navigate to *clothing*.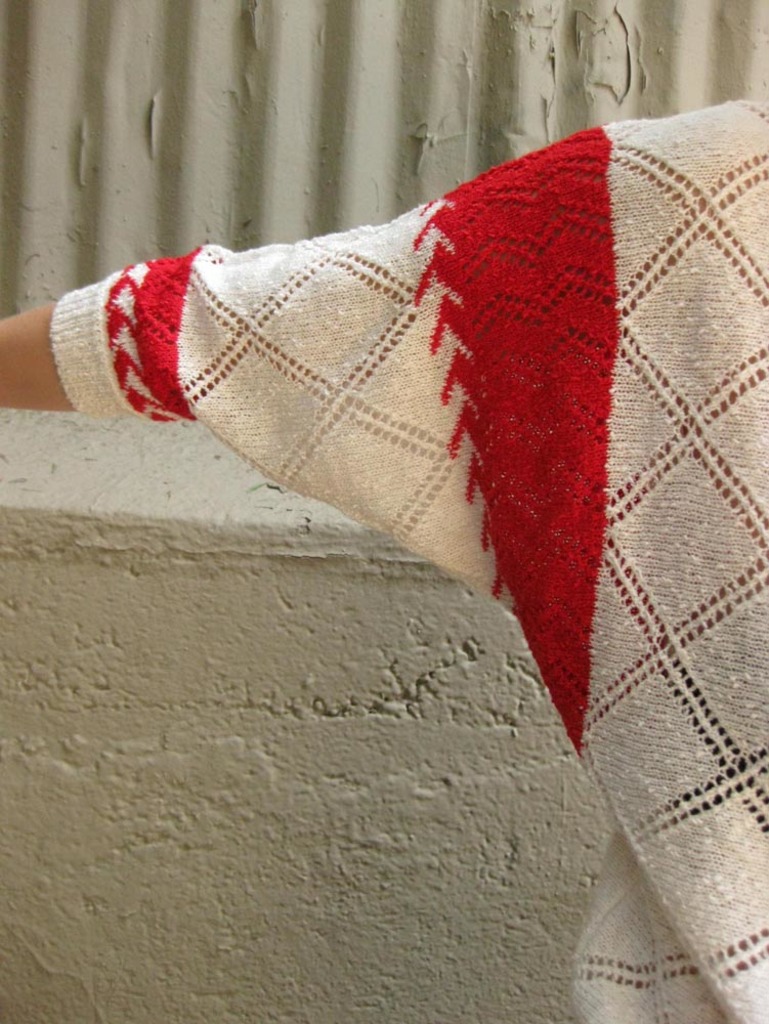
Navigation target: 45, 97, 768, 1023.
